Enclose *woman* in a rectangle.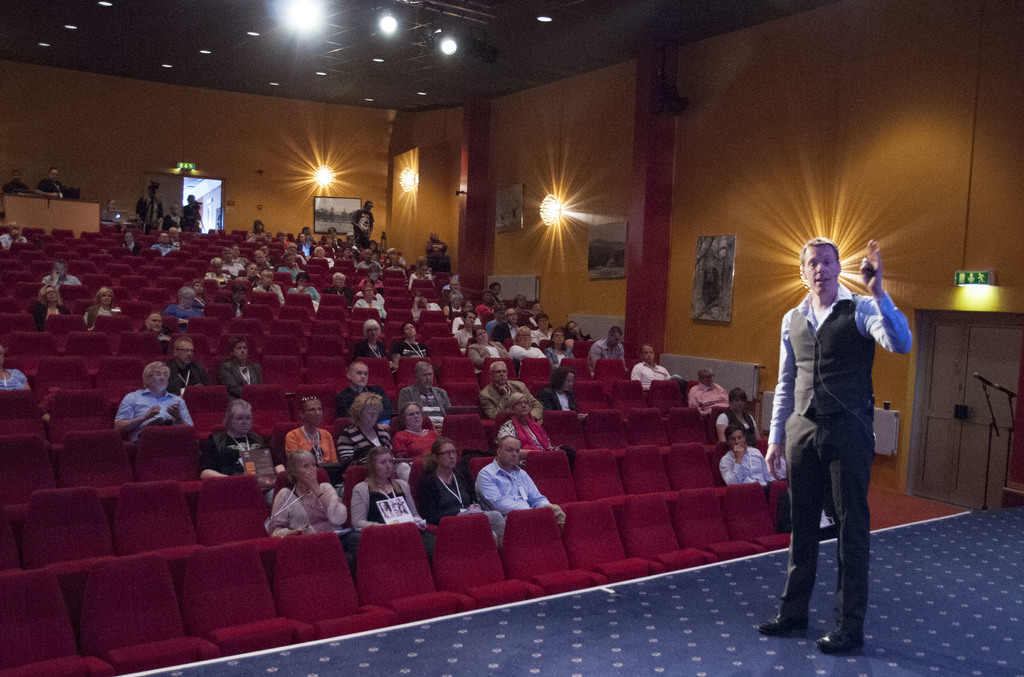
pyautogui.locateOnScreen(413, 435, 506, 548).
